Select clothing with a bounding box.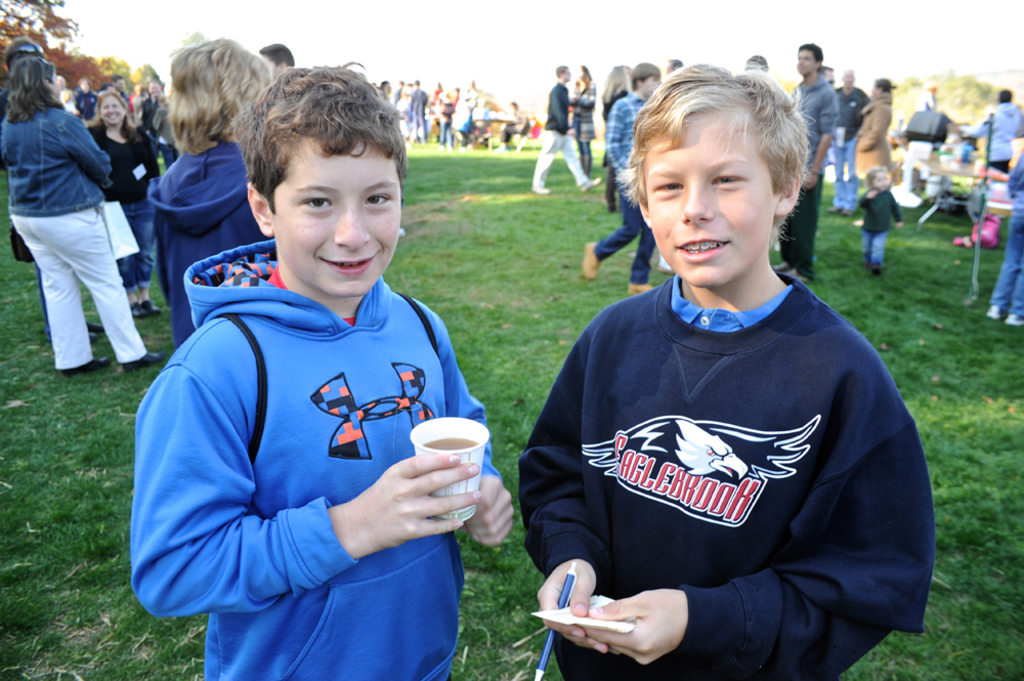
BBox(827, 85, 872, 218).
